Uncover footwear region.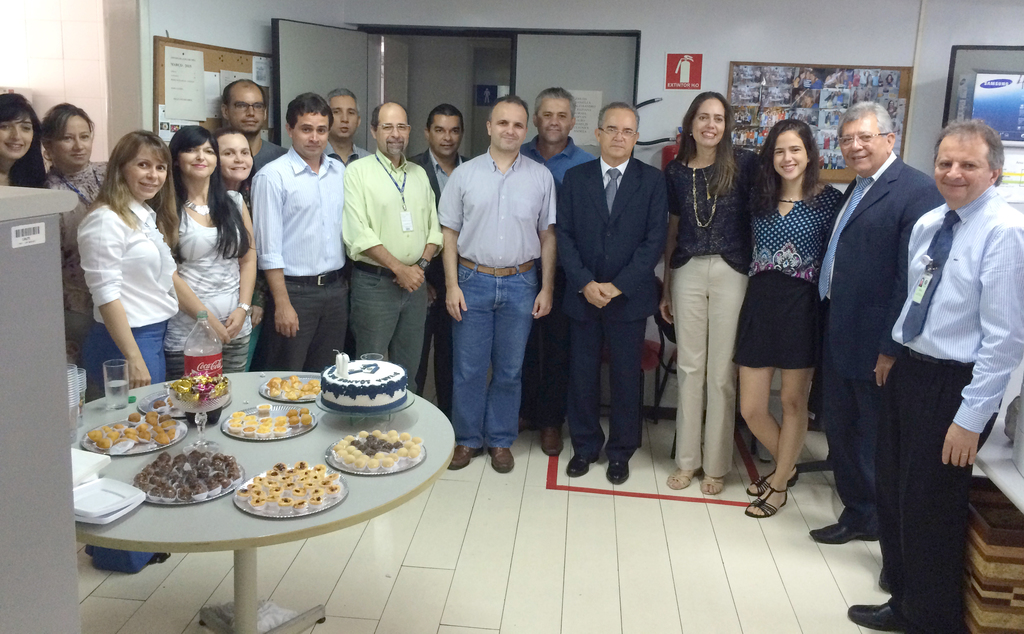
Uncovered: {"left": 485, "top": 446, "right": 519, "bottom": 472}.
